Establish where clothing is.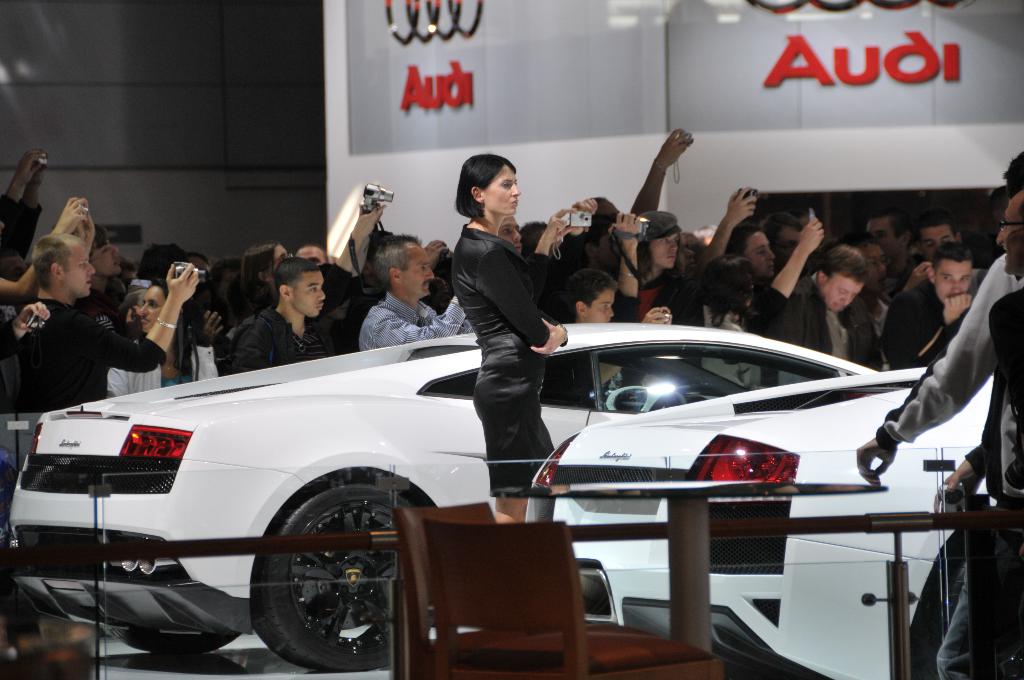
Established at Rect(885, 251, 1023, 679).
